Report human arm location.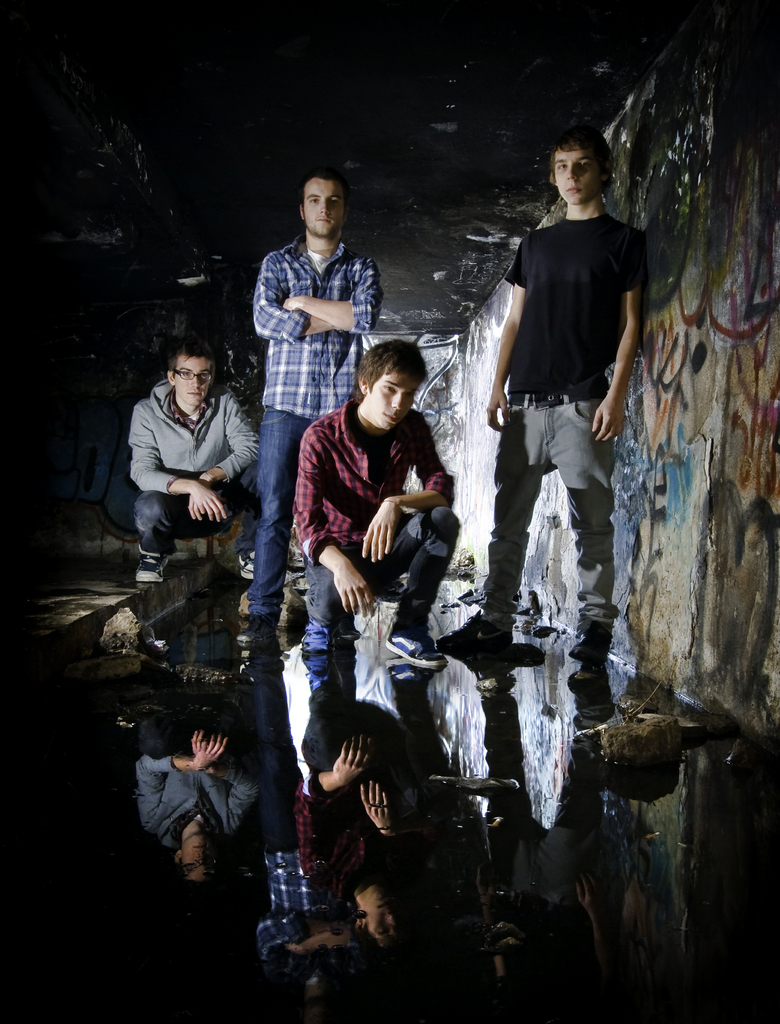
Report: {"x1": 121, "y1": 405, "x2": 227, "y2": 507}.
